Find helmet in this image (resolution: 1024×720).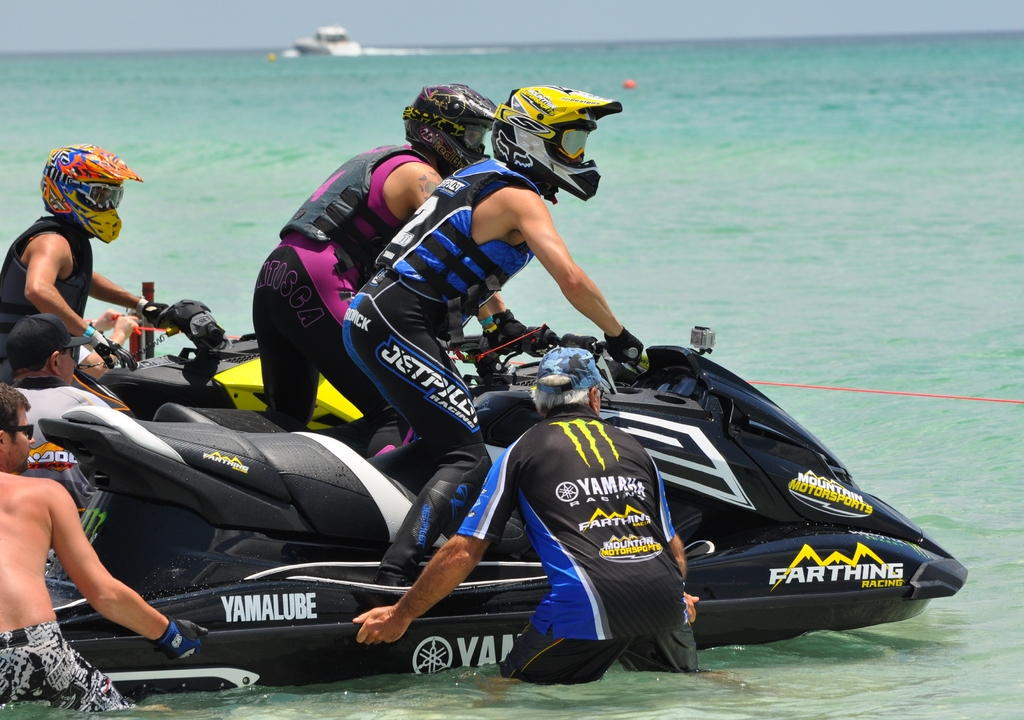
BBox(44, 144, 144, 244).
